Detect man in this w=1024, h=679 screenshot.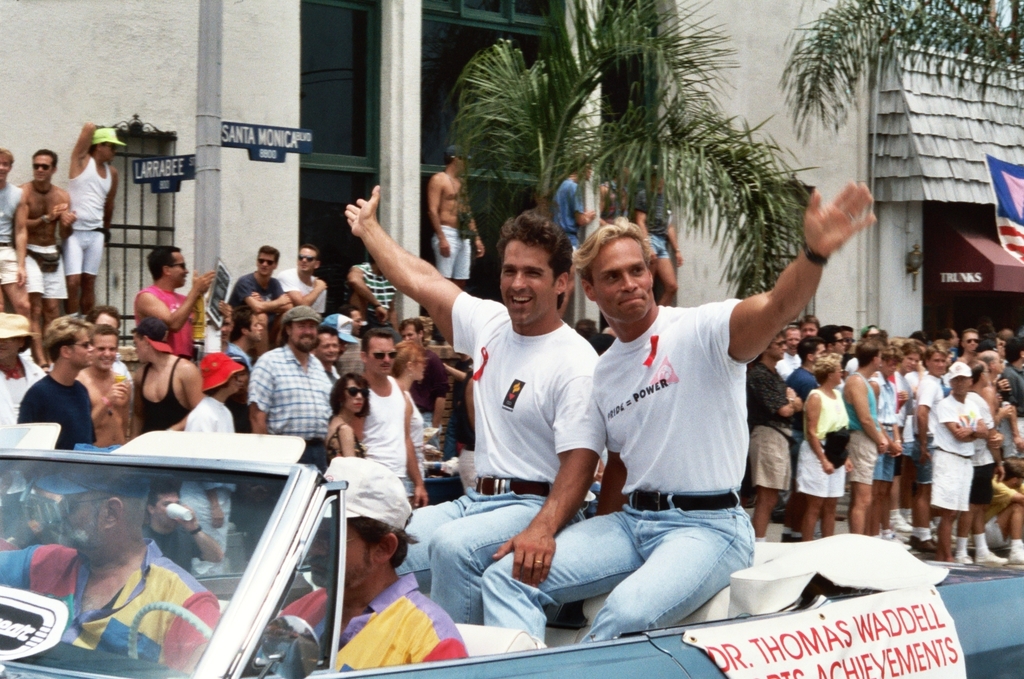
Detection: [13,318,100,447].
